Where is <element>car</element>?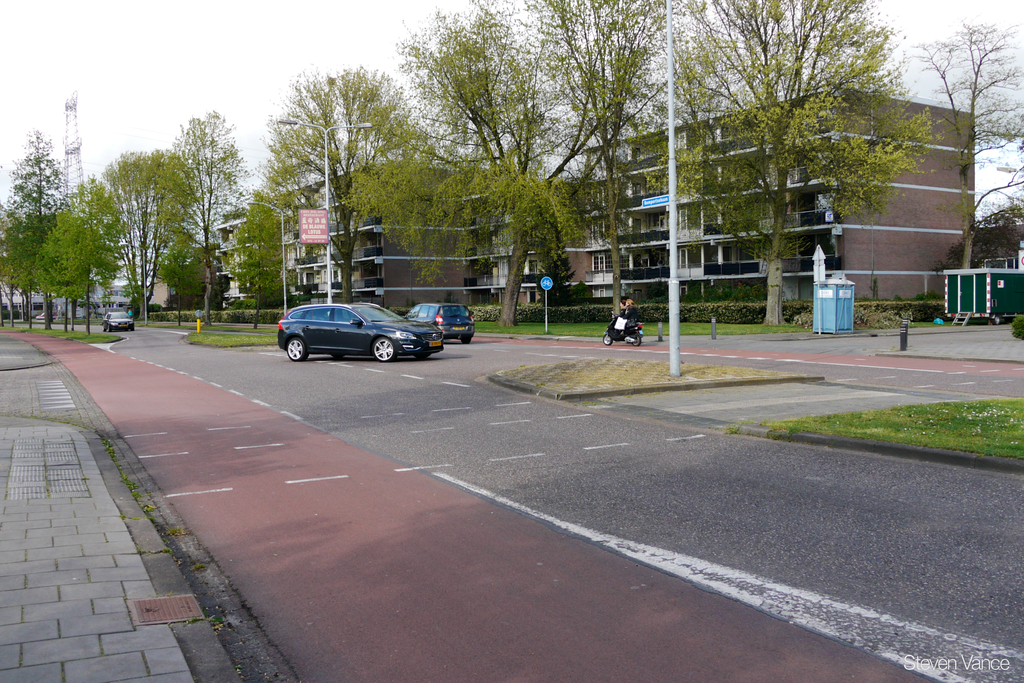
select_region(36, 311, 59, 319).
